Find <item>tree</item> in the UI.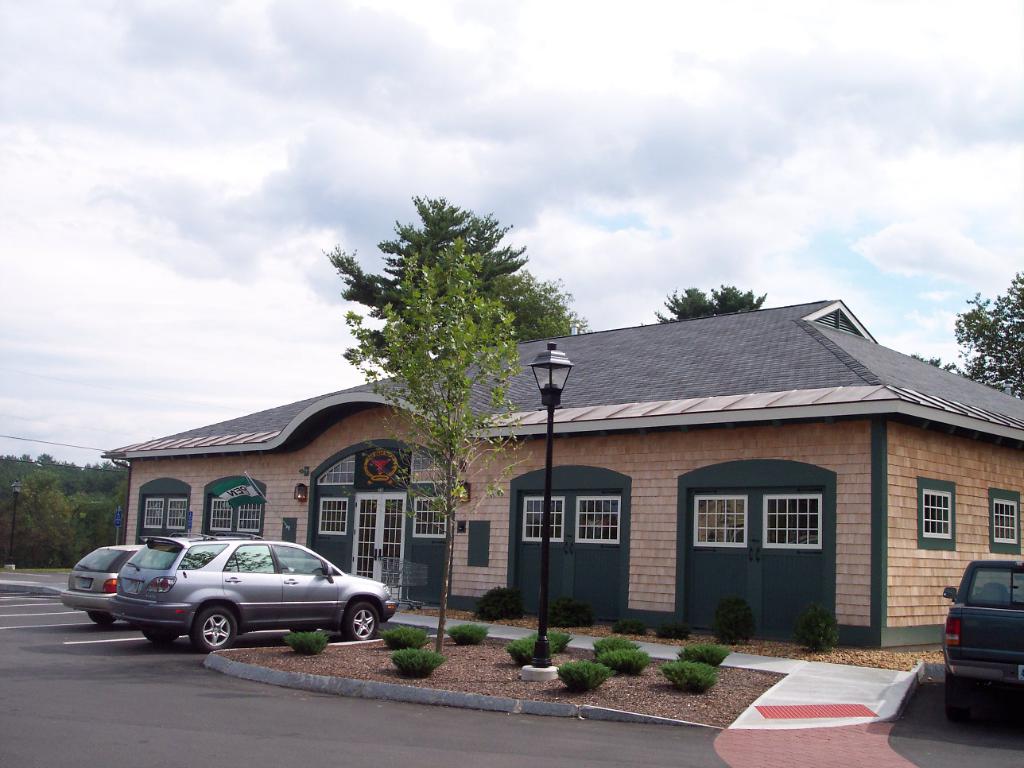
UI element at Rect(953, 279, 1022, 376).
